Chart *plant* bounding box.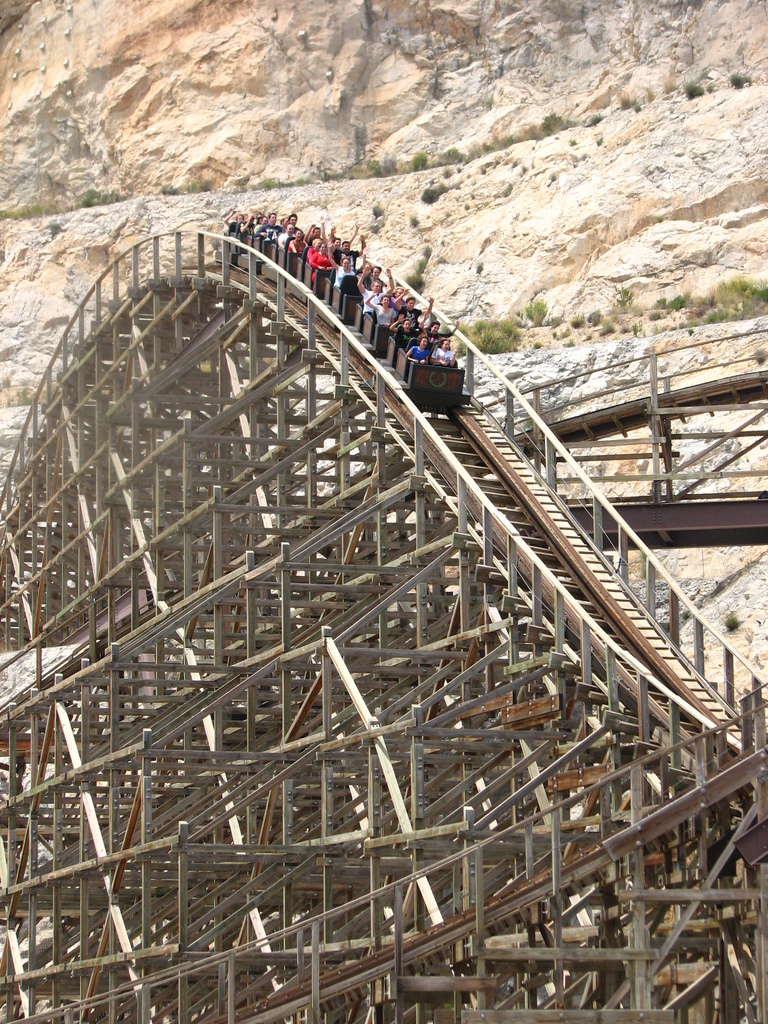
Charted: [x1=387, y1=153, x2=406, y2=179].
